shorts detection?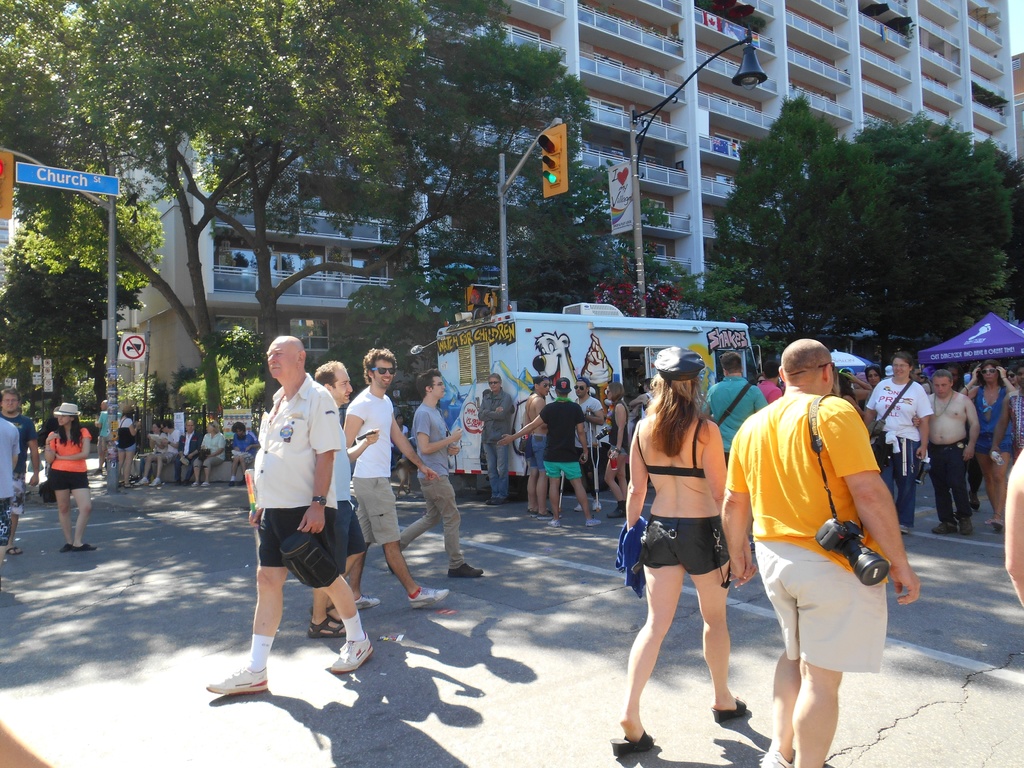
49, 468, 90, 491
